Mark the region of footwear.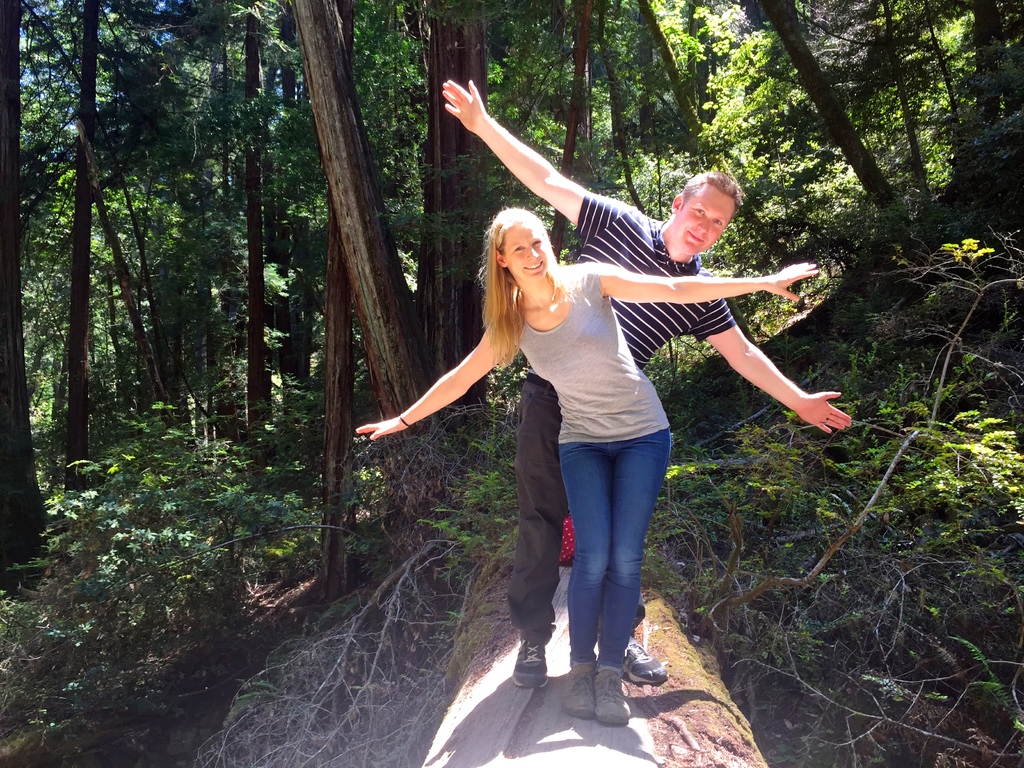
Region: bbox(593, 666, 628, 727).
